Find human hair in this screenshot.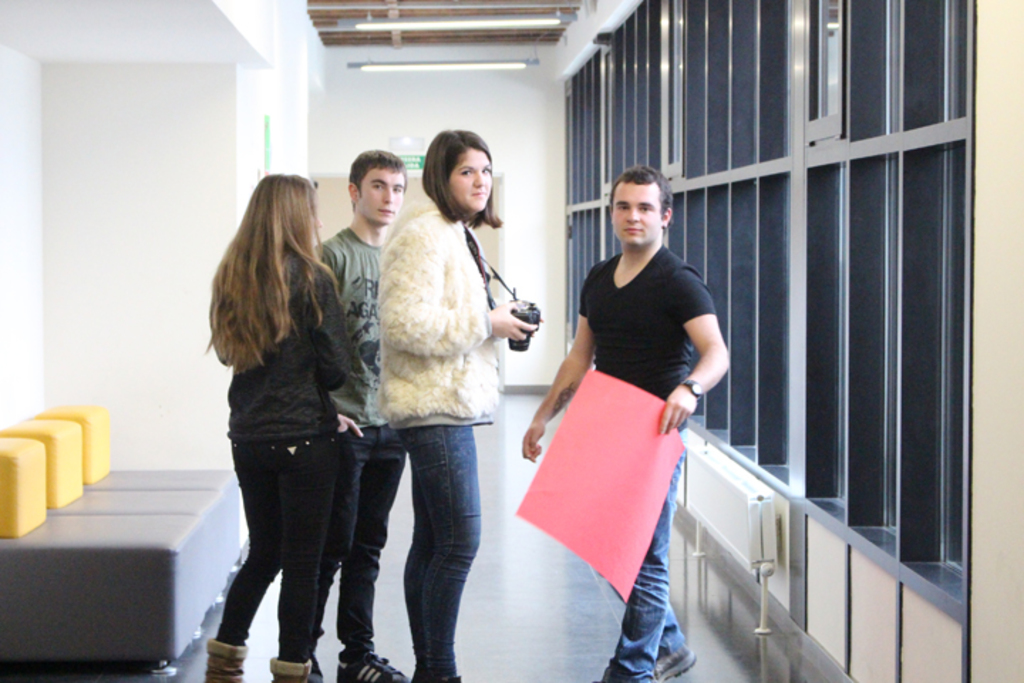
The bounding box for human hair is <region>348, 148, 408, 211</region>.
